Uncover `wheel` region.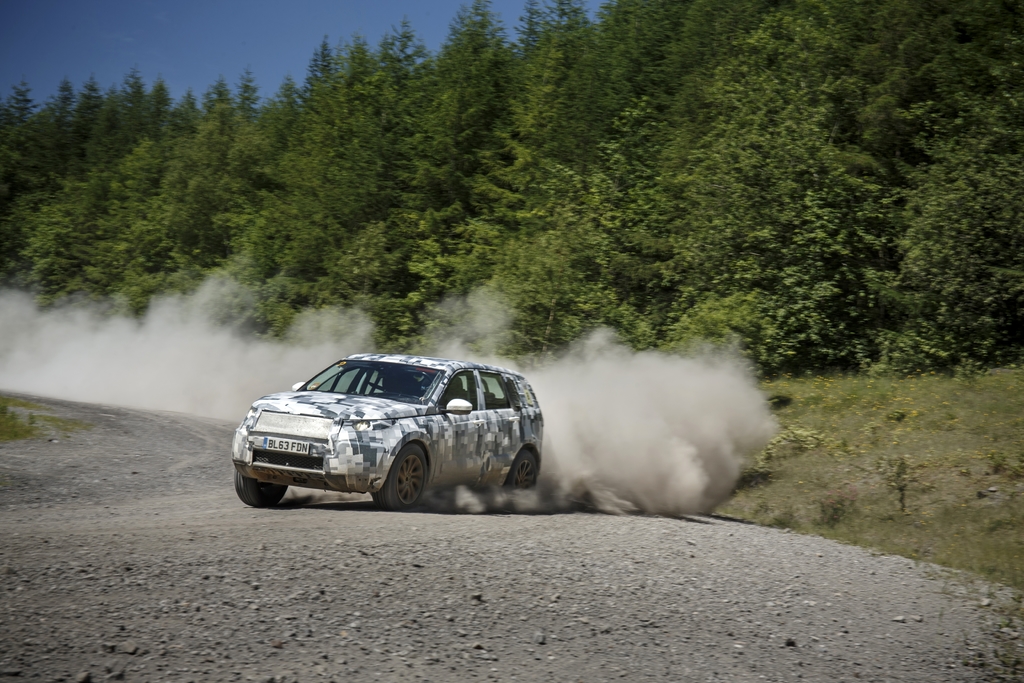
Uncovered: locate(230, 467, 287, 508).
